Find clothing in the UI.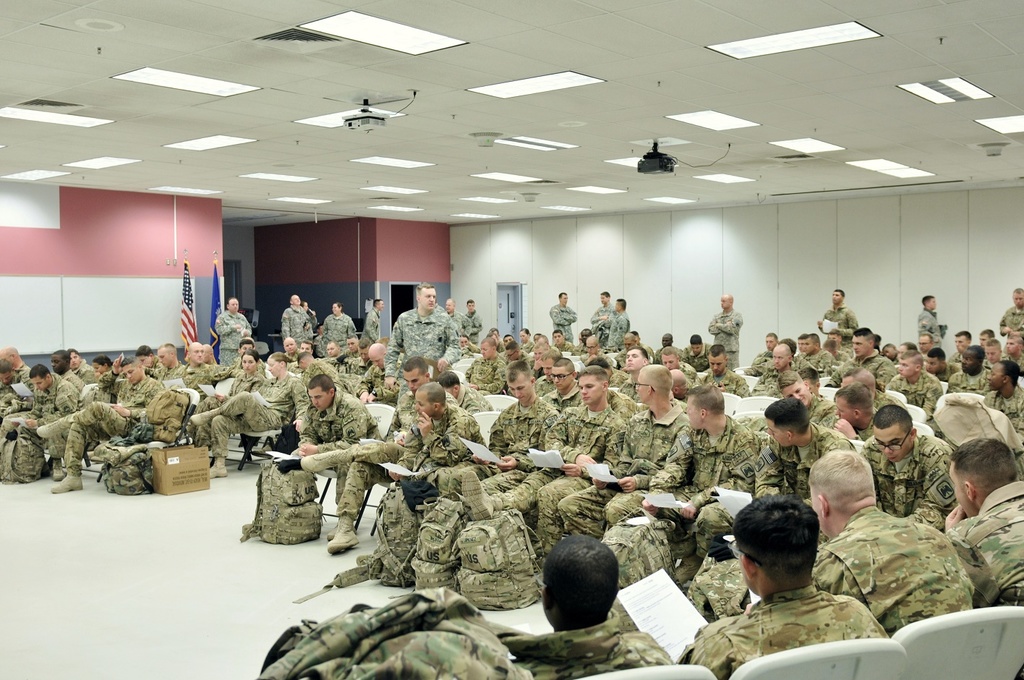
UI element at Rect(320, 402, 487, 518).
